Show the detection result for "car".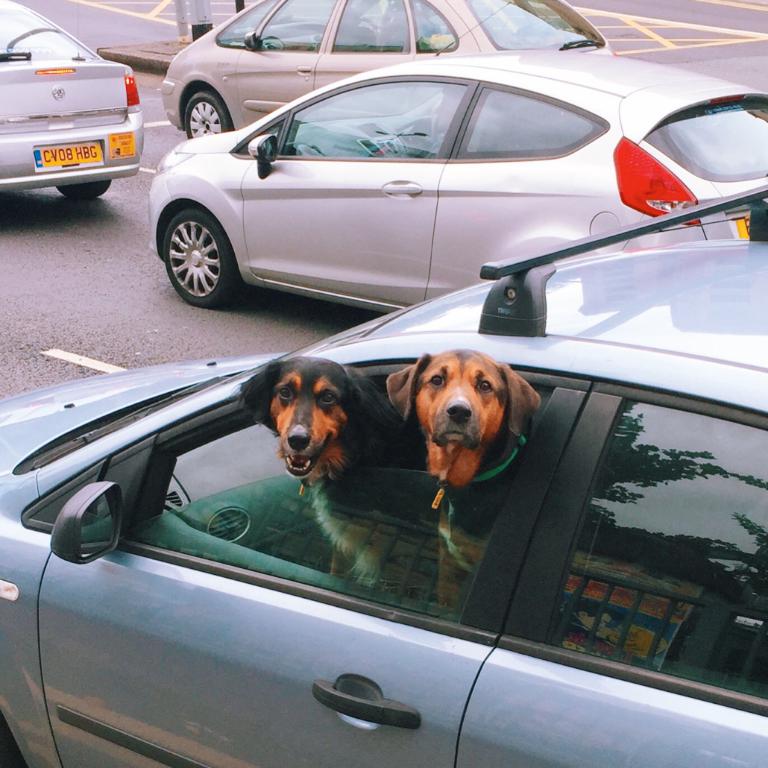
BBox(0, 0, 147, 201).
